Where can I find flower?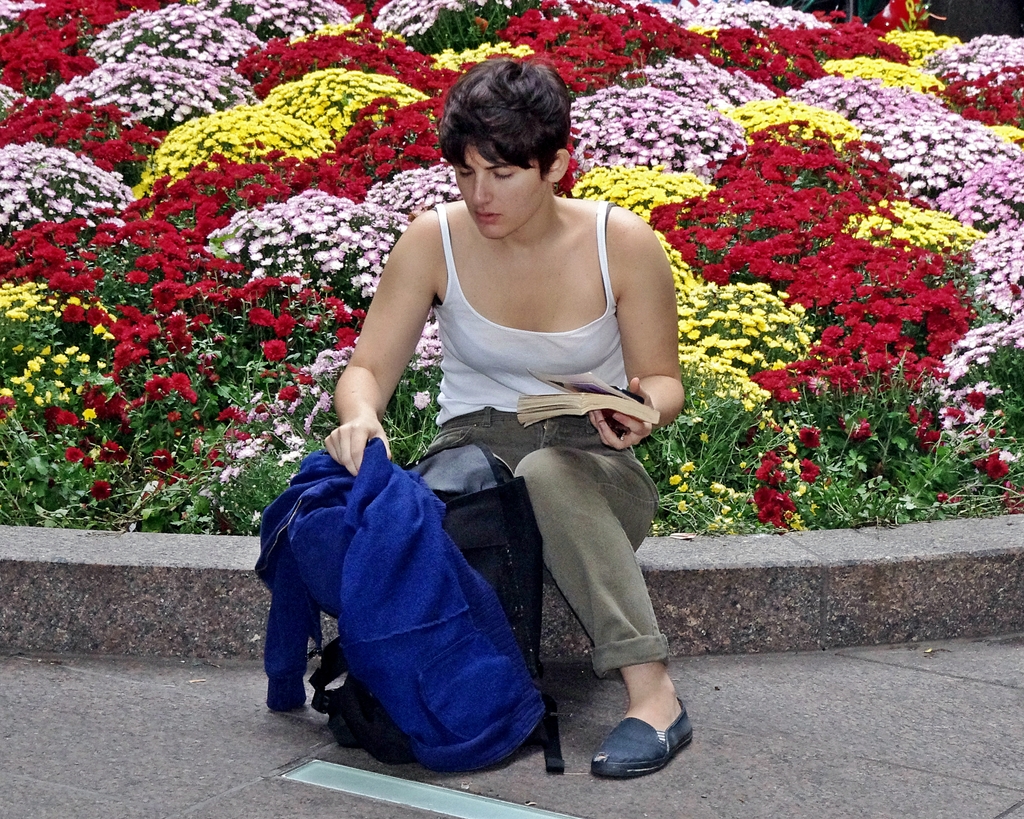
You can find it at locate(985, 461, 1011, 480).
